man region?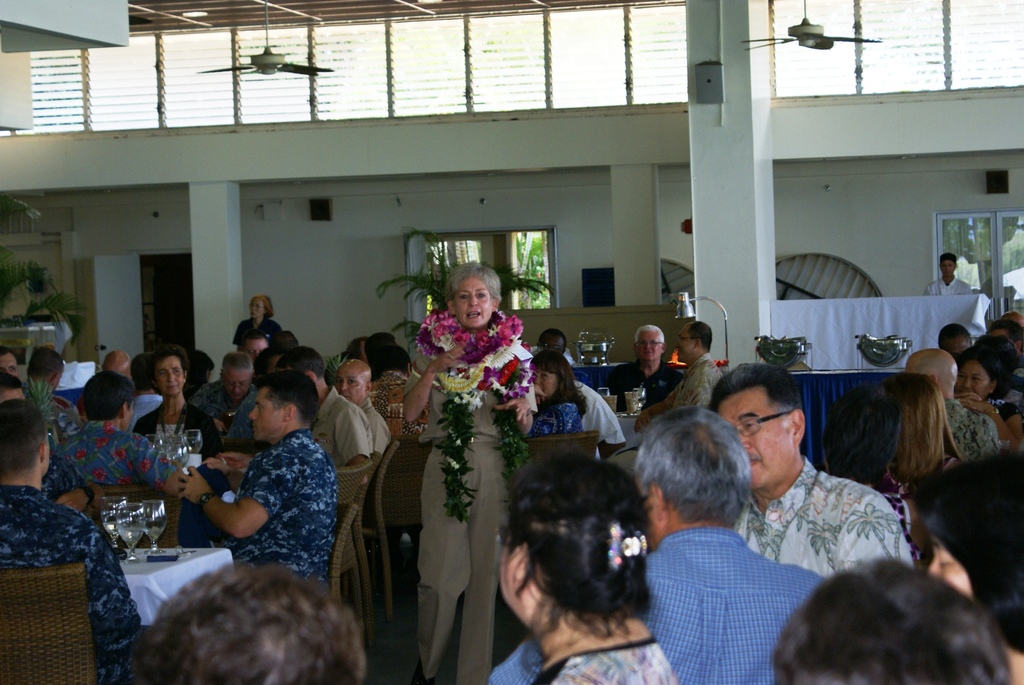
(x1=709, y1=359, x2=912, y2=582)
